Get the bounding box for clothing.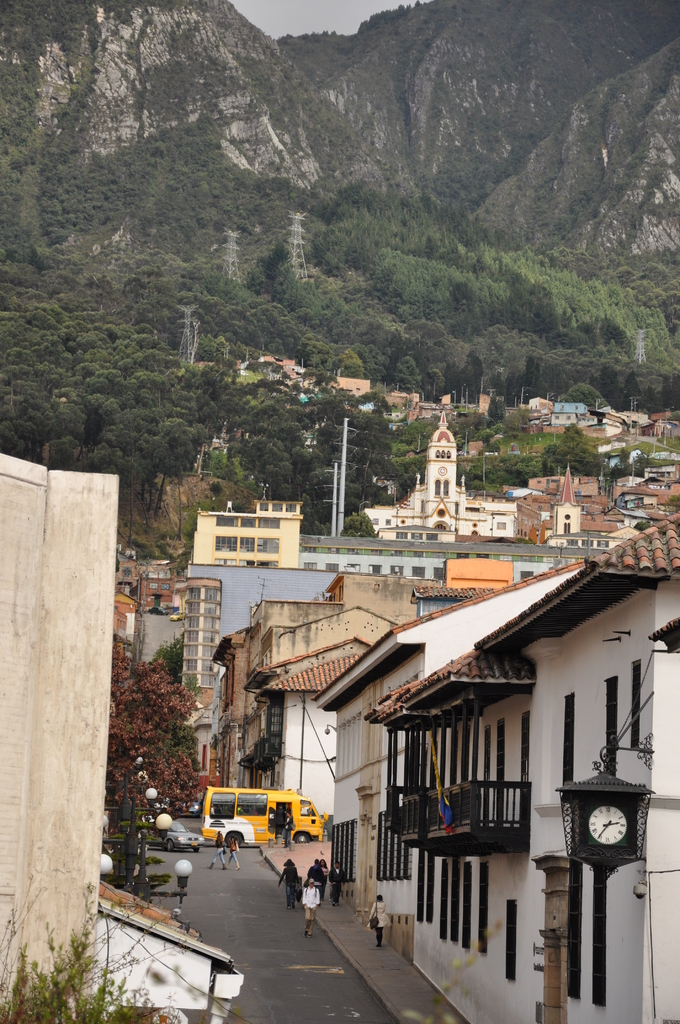
box=[227, 841, 239, 860].
